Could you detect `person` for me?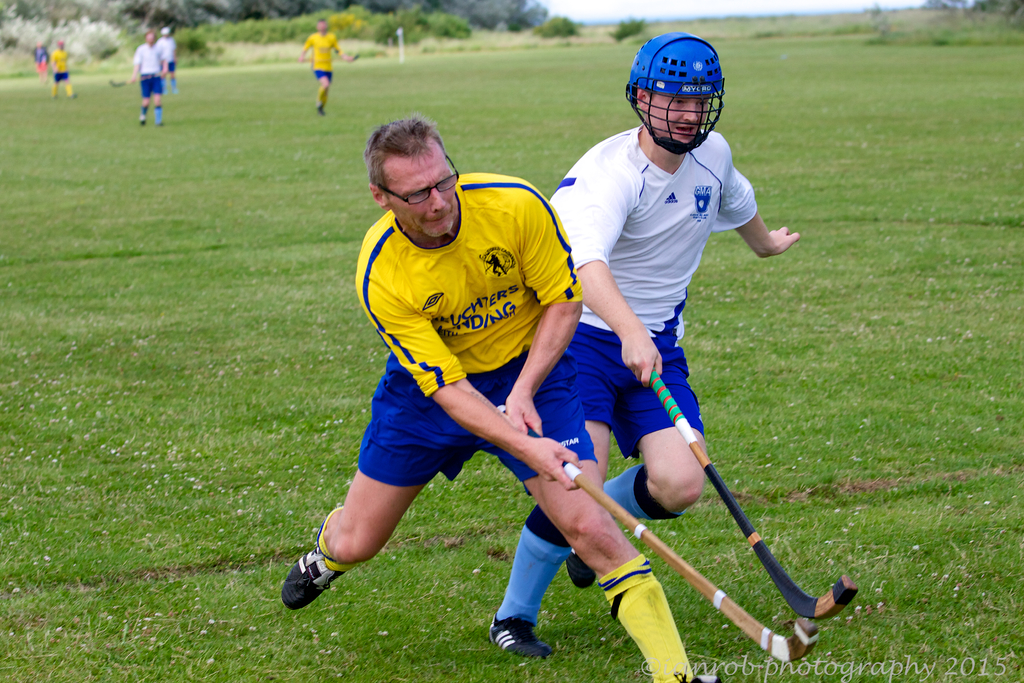
Detection result: locate(292, 17, 367, 106).
